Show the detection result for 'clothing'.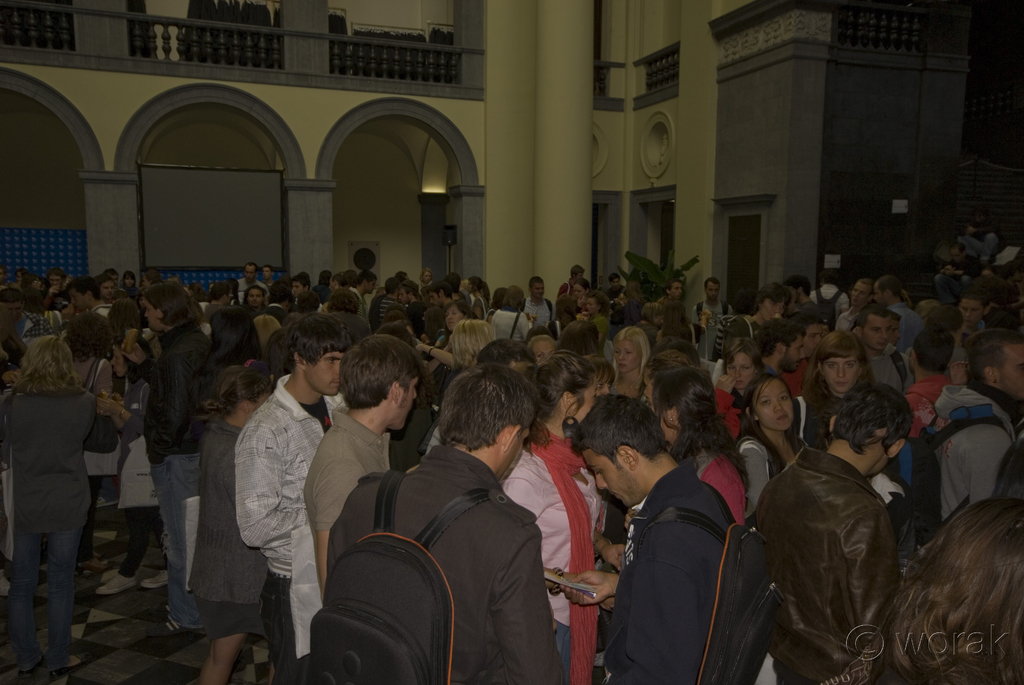
(612,441,765,674).
